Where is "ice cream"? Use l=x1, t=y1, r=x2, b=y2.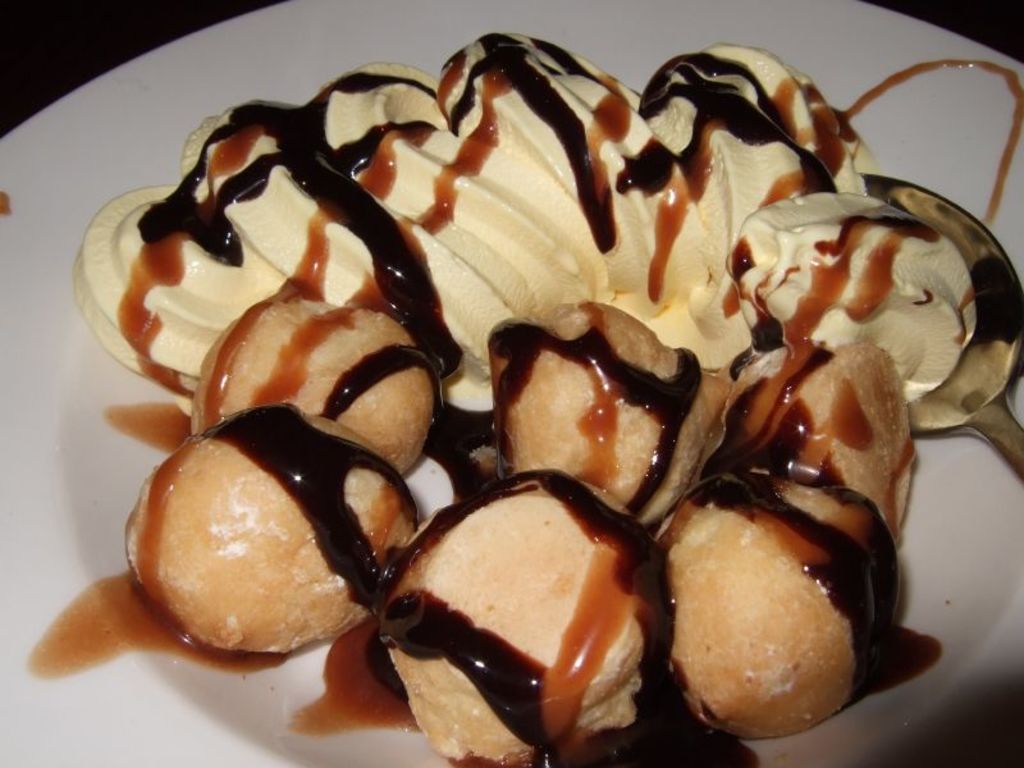
l=35, t=10, r=1023, b=767.
